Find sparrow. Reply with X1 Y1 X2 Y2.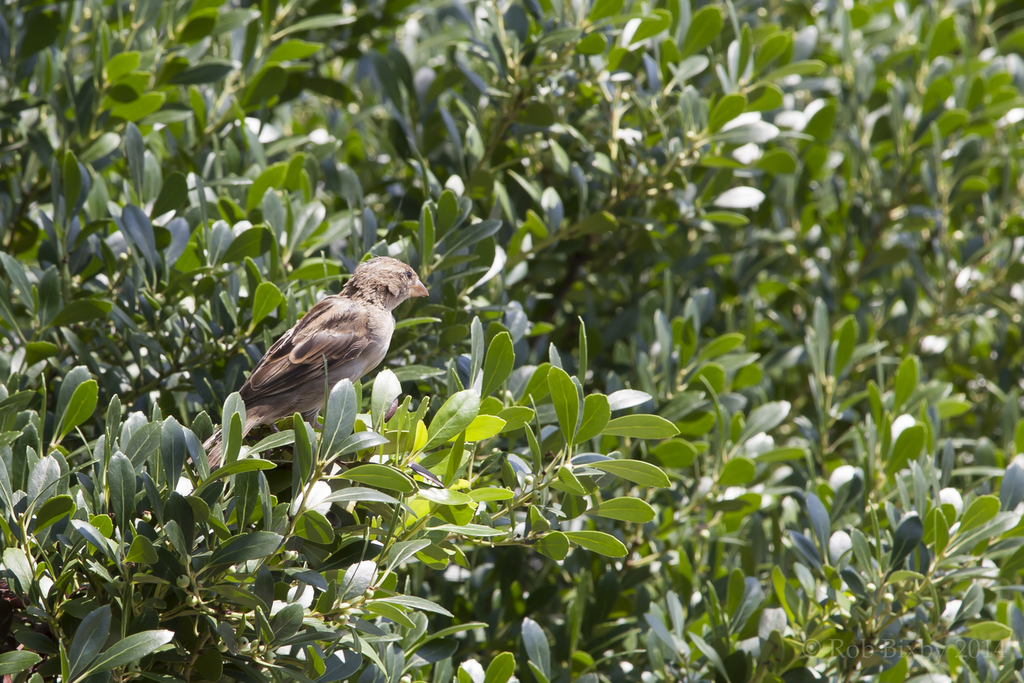
188 255 428 470.
